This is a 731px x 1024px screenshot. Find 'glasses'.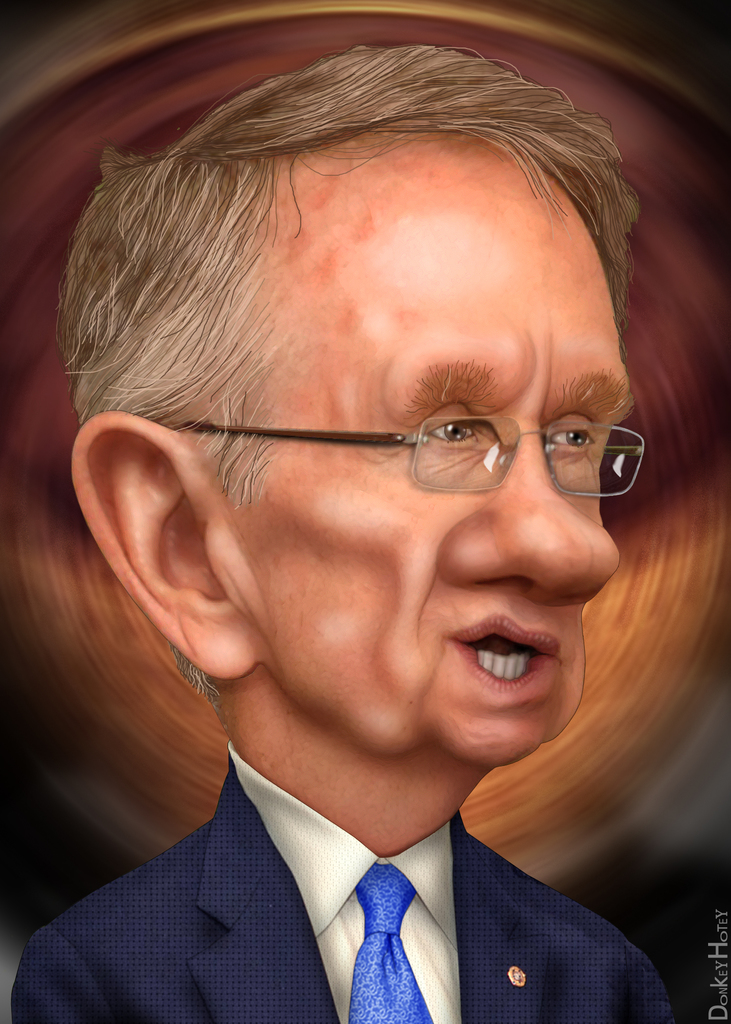
Bounding box: select_region(179, 417, 645, 499).
